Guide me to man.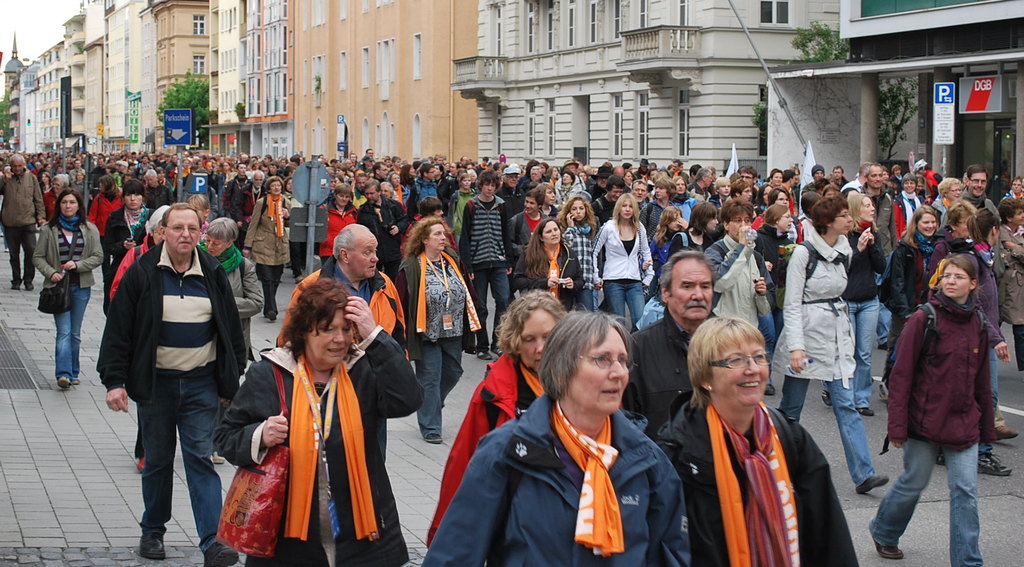
Guidance: bbox=[221, 159, 257, 226].
